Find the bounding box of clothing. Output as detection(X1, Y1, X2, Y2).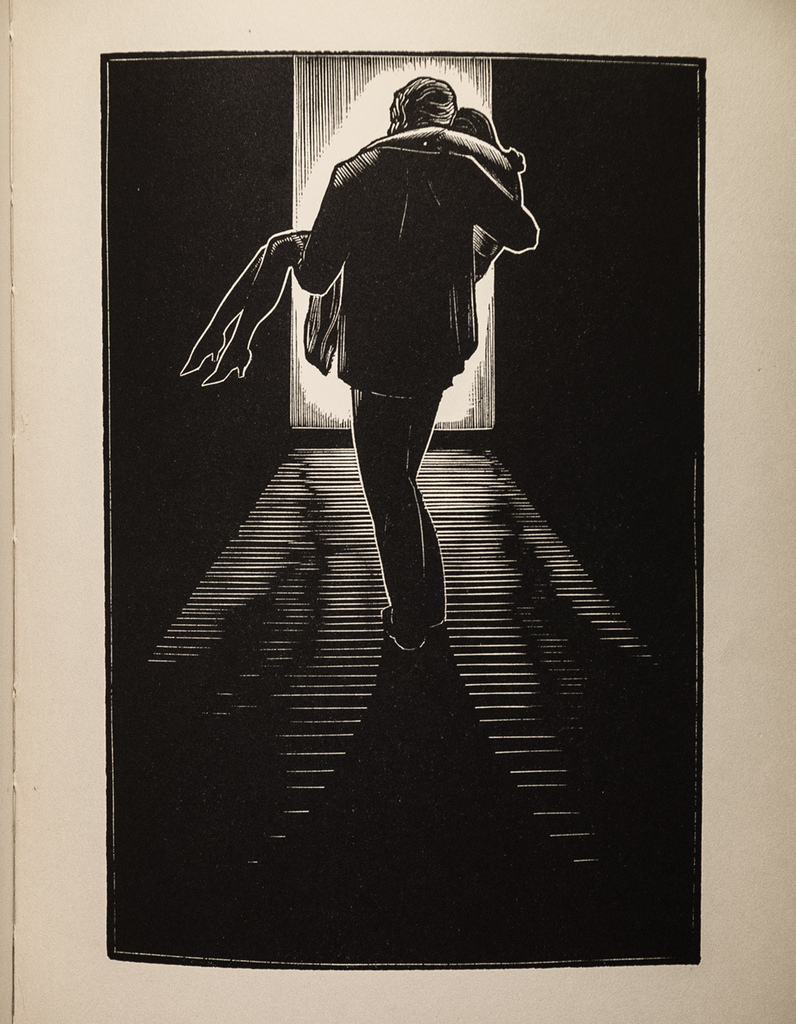
detection(296, 147, 538, 398).
